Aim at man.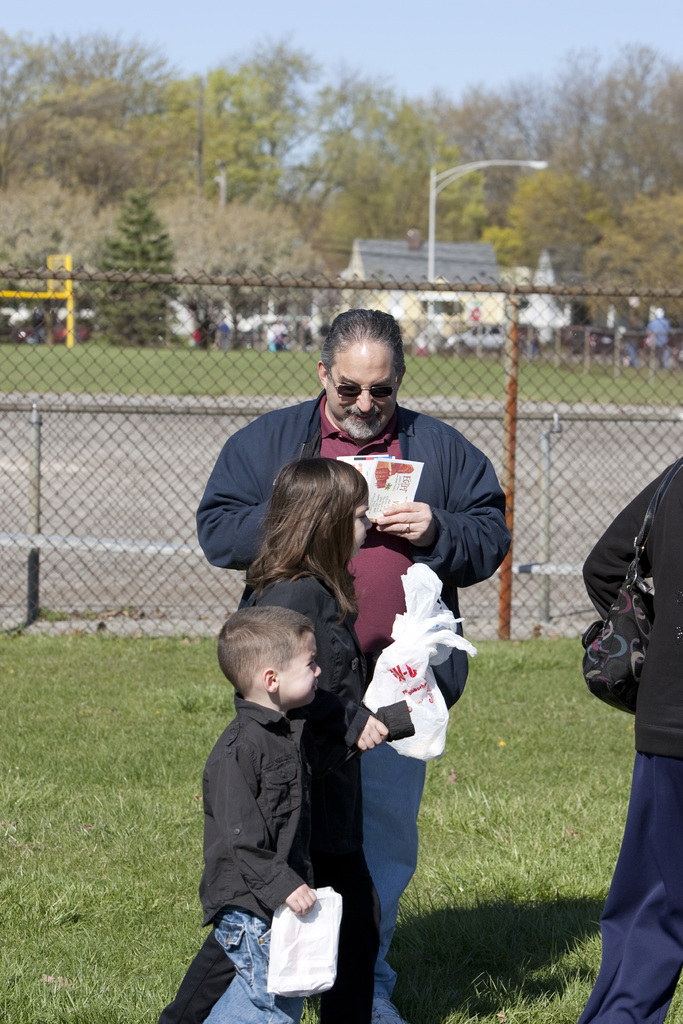
Aimed at <box>625,305,646,371</box>.
